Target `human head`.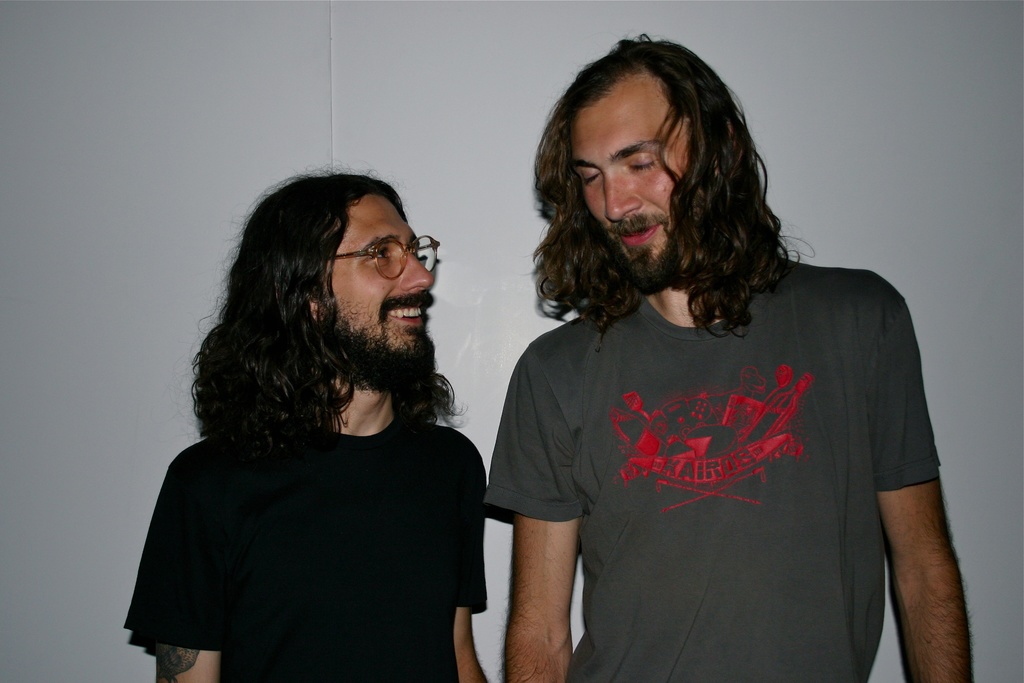
Target region: {"x1": 235, "y1": 174, "x2": 442, "y2": 391}.
